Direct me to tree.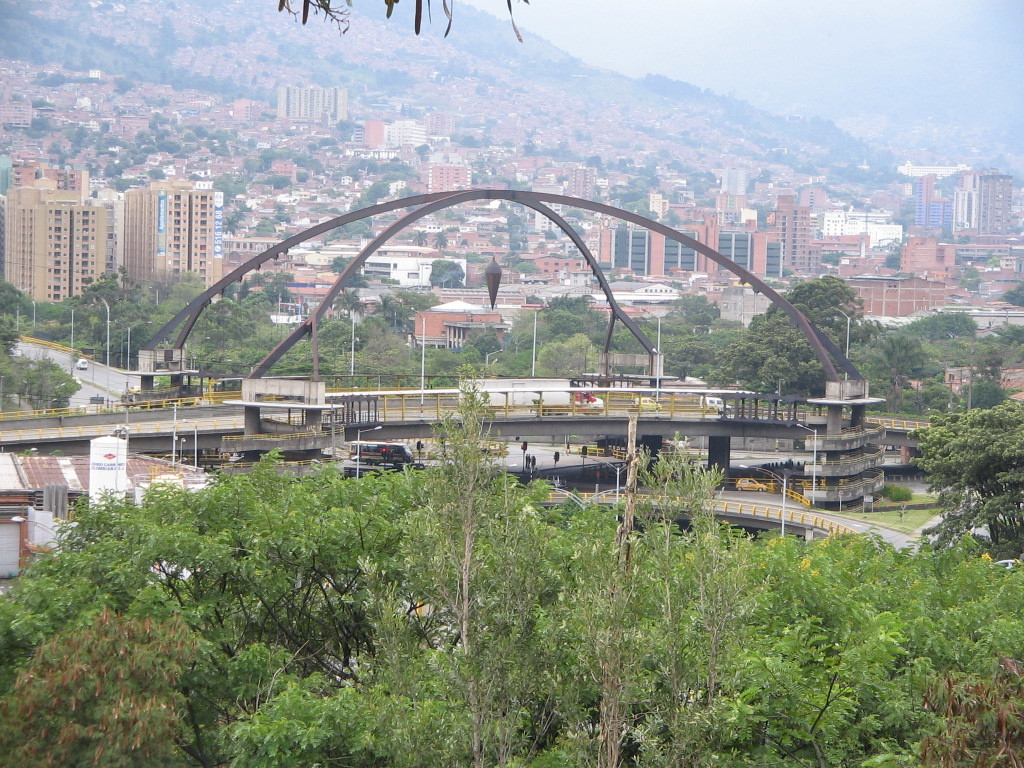
Direction: bbox=(896, 396, 1023, 542).
